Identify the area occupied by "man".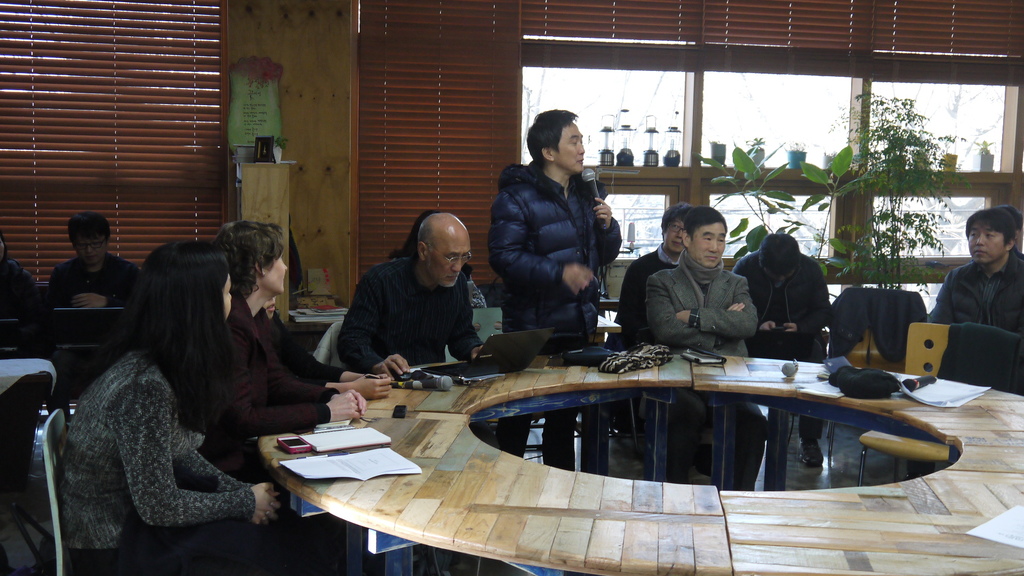
Area: {"left": 42, "top": 209, "right": 141, "bottom": 311}.
